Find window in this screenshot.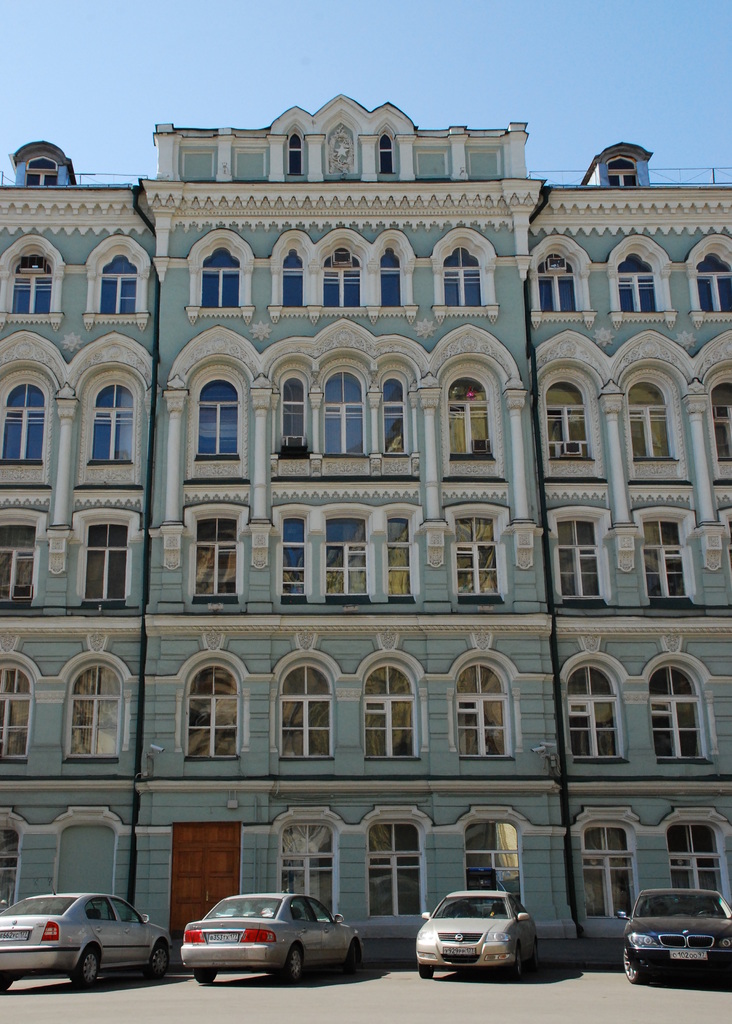
The bounding box for window is detection(664, 822, 728, 883).
